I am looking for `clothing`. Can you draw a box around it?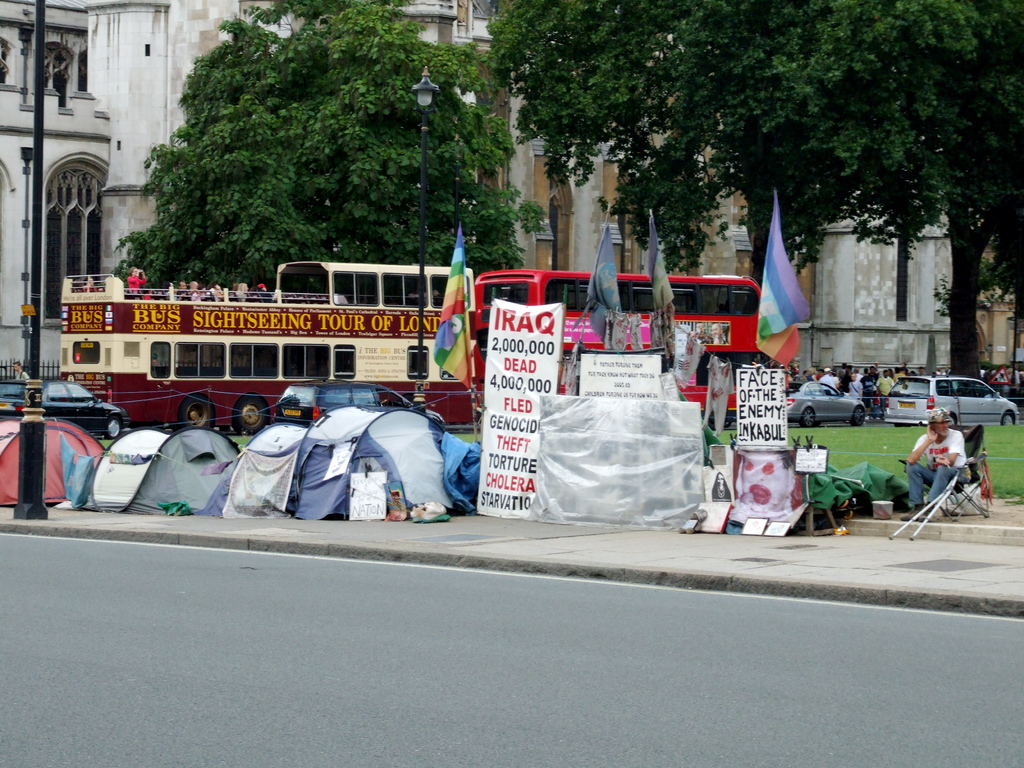
Sure, the bounding box is {"x1": 16, "y1": 371, "x2": 31, "y2": 379}.
